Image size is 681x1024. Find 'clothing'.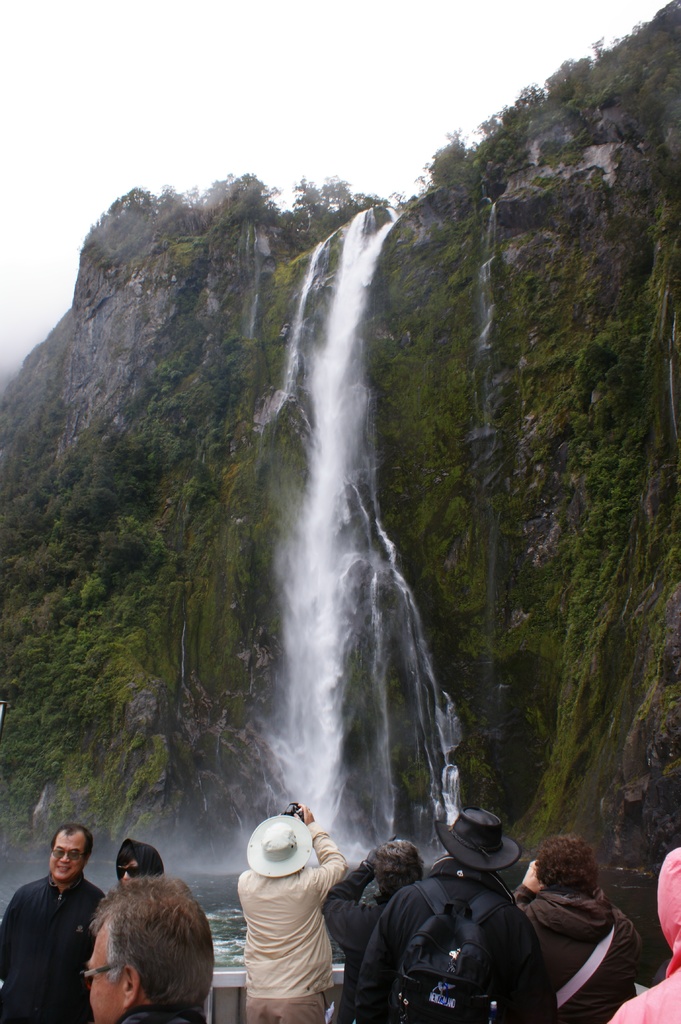
x1=357 y1=867 x2=565 y2=1020.
